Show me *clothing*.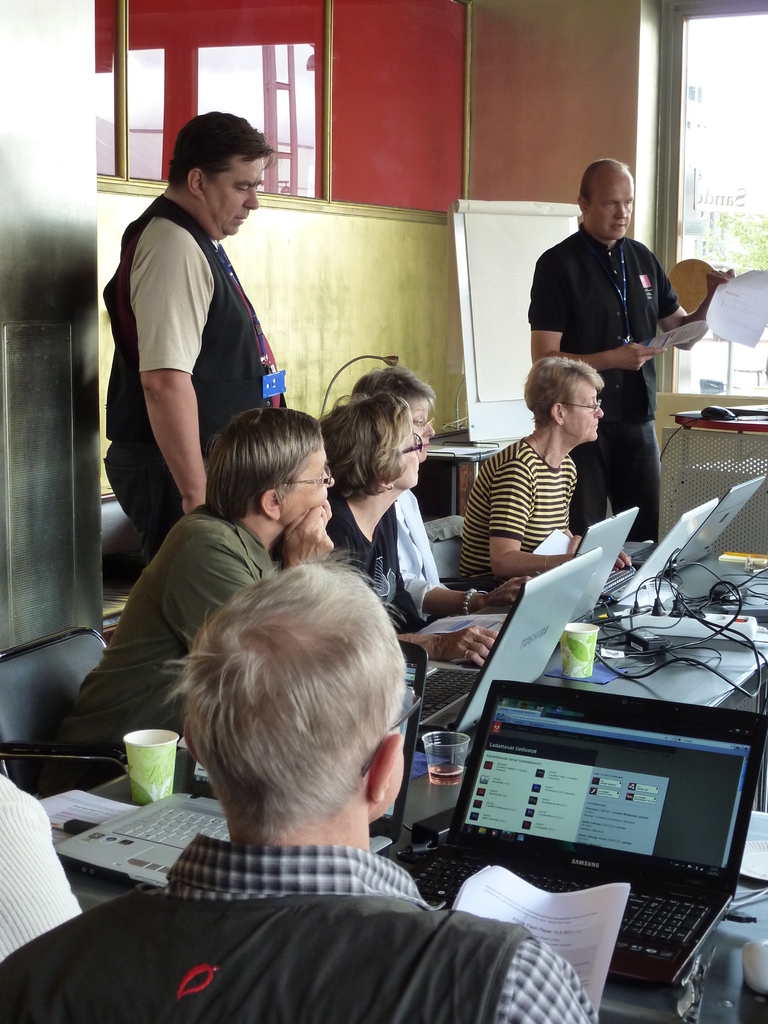
*clothing* is here: (x1=81, y1=512, x2=289, y2=752).
